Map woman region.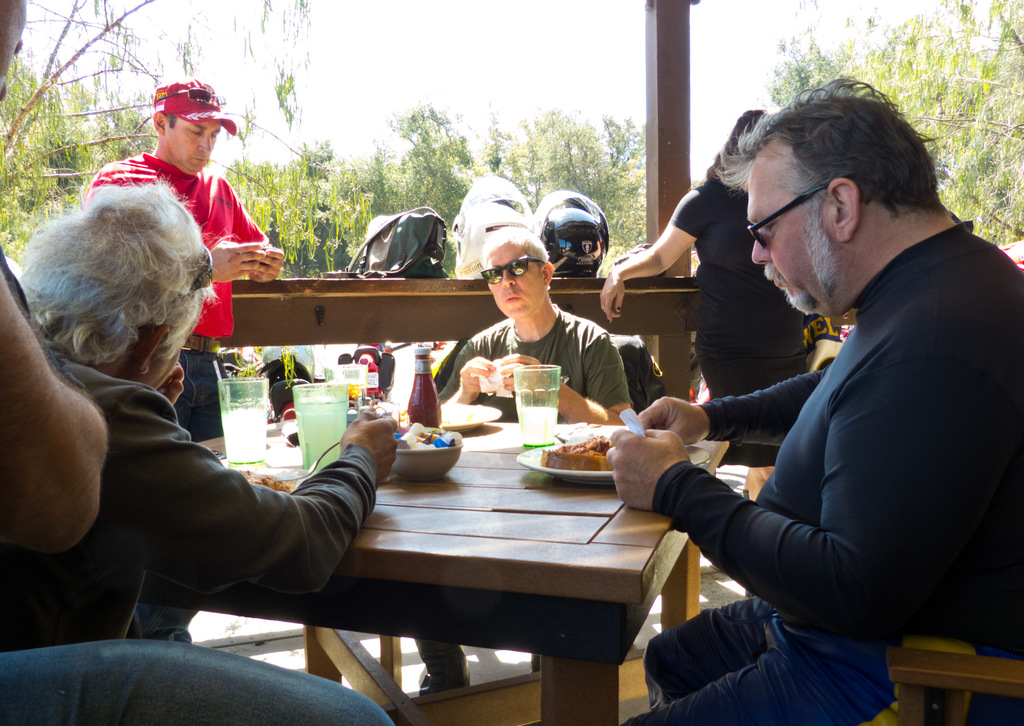
Mapped to (x1=11, y1=122, x2=311, y2=696).
